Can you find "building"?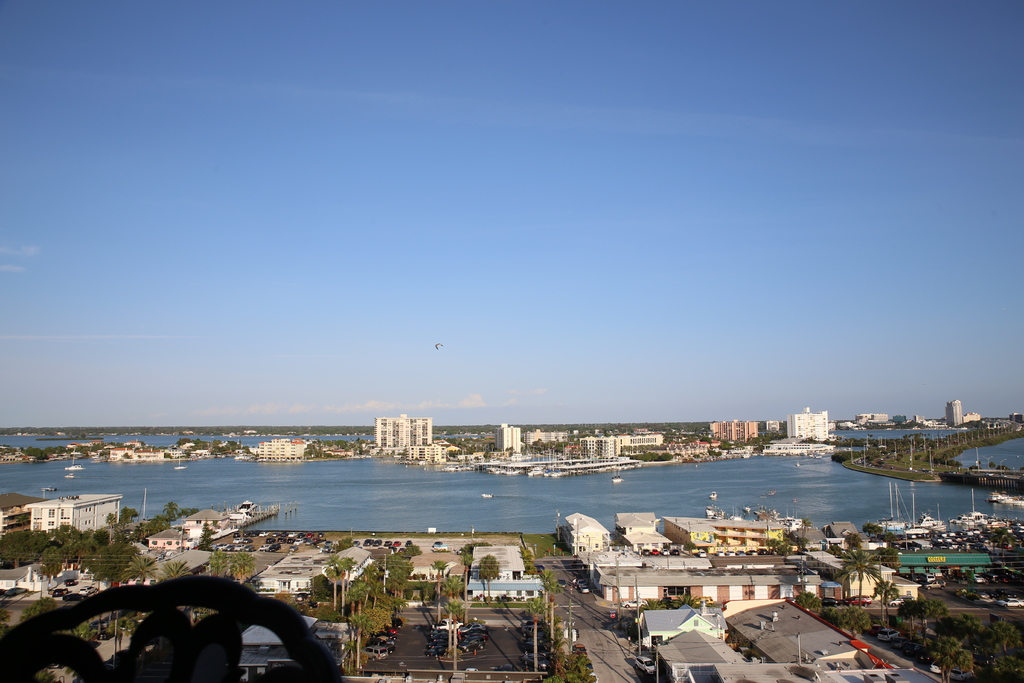
Yes, bounding box: box(23, 495, 124, 536).
